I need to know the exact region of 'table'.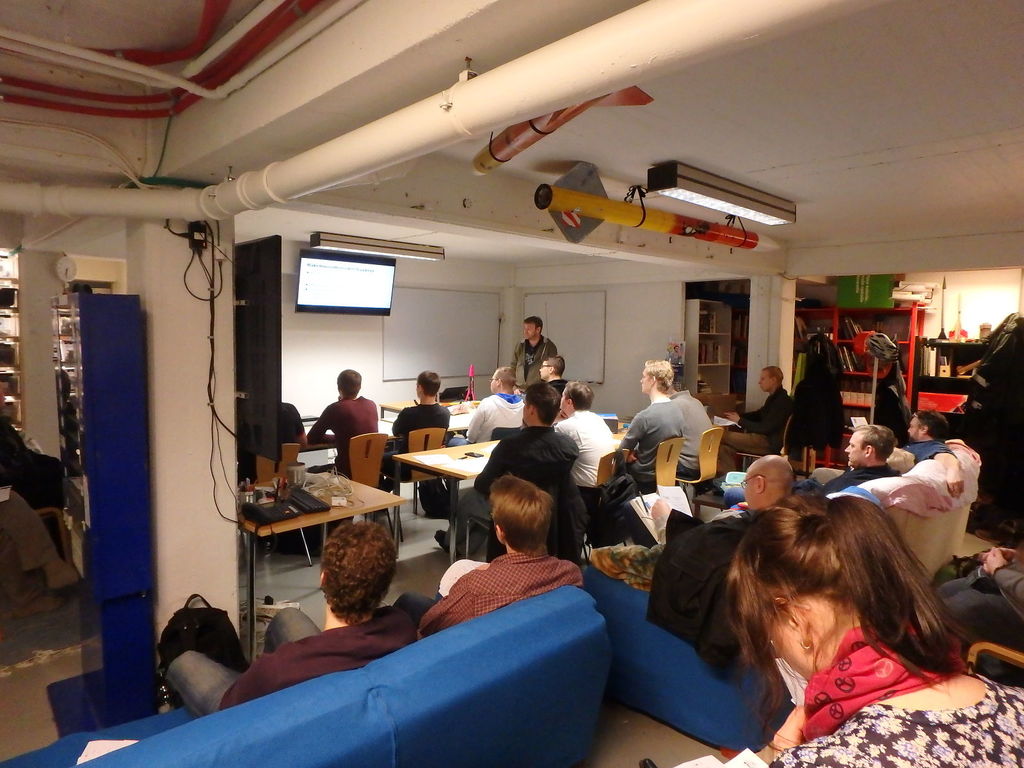
Region: crop(401, 422, 636, 563).
